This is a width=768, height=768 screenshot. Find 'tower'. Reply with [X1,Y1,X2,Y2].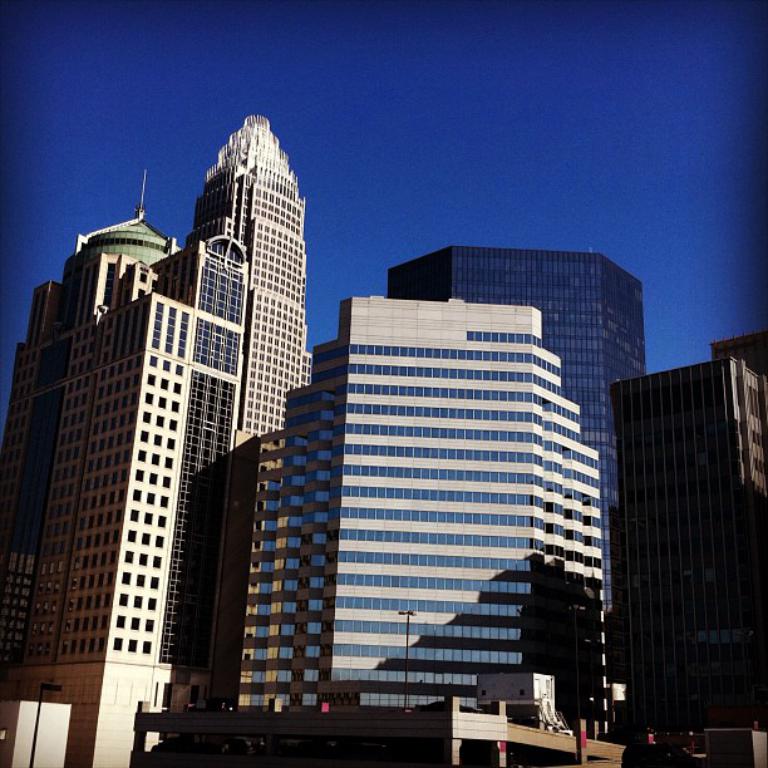
[384,246,651,689].
